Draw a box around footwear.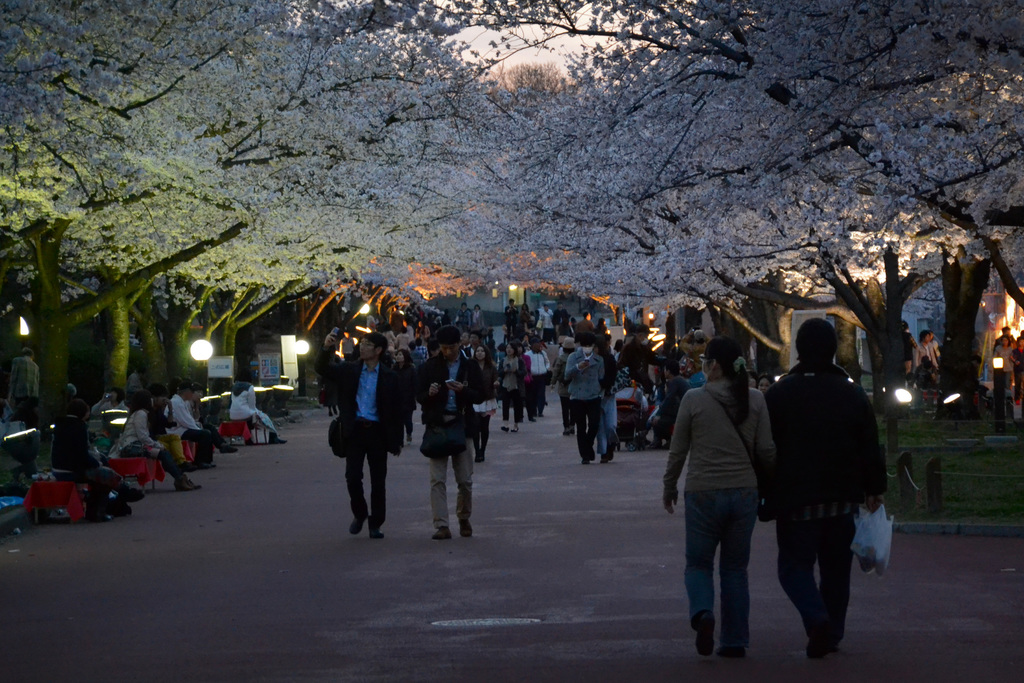
crop(528, 419, 536, 422).
